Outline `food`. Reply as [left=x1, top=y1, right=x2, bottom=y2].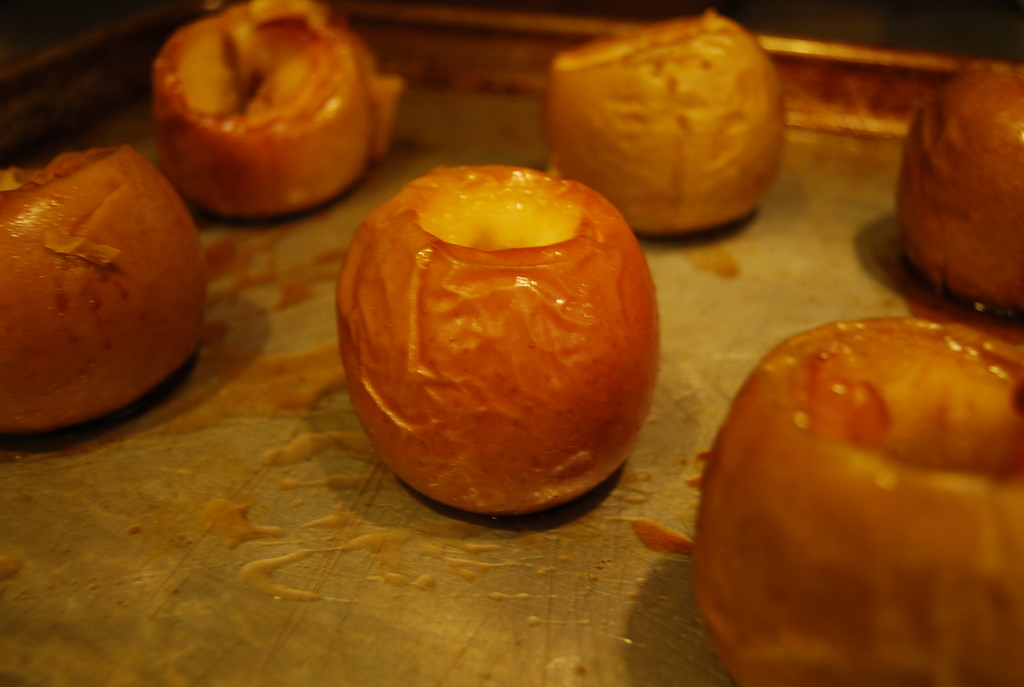
[left=535, top=7, right=787, bottom=233].
